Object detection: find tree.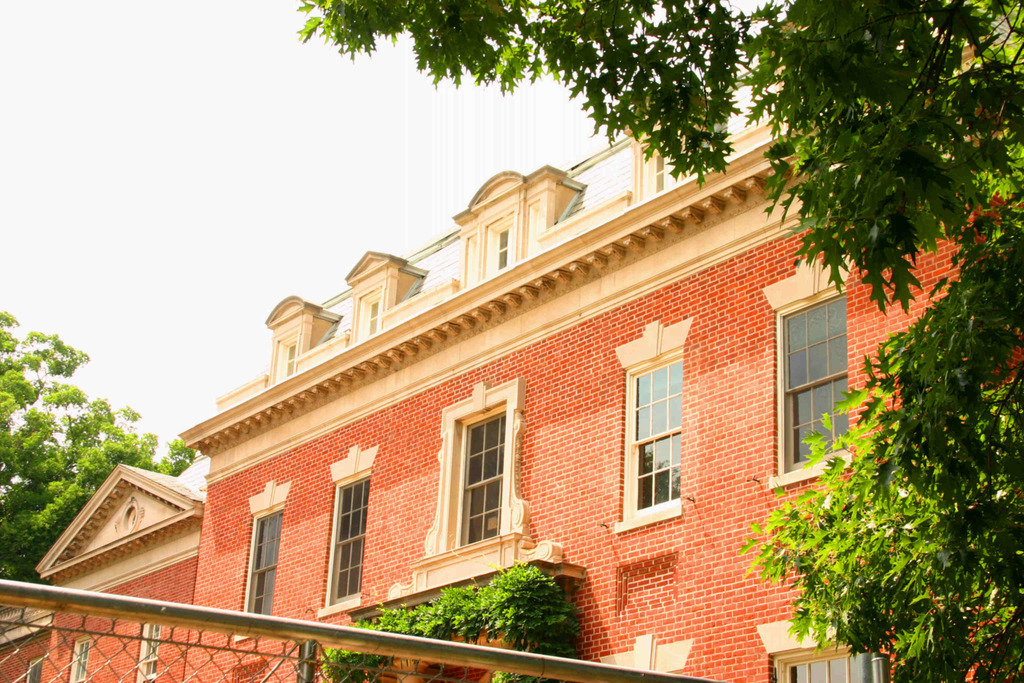
pyautogui.locateOnScreen(0, 292, 229, 591).
